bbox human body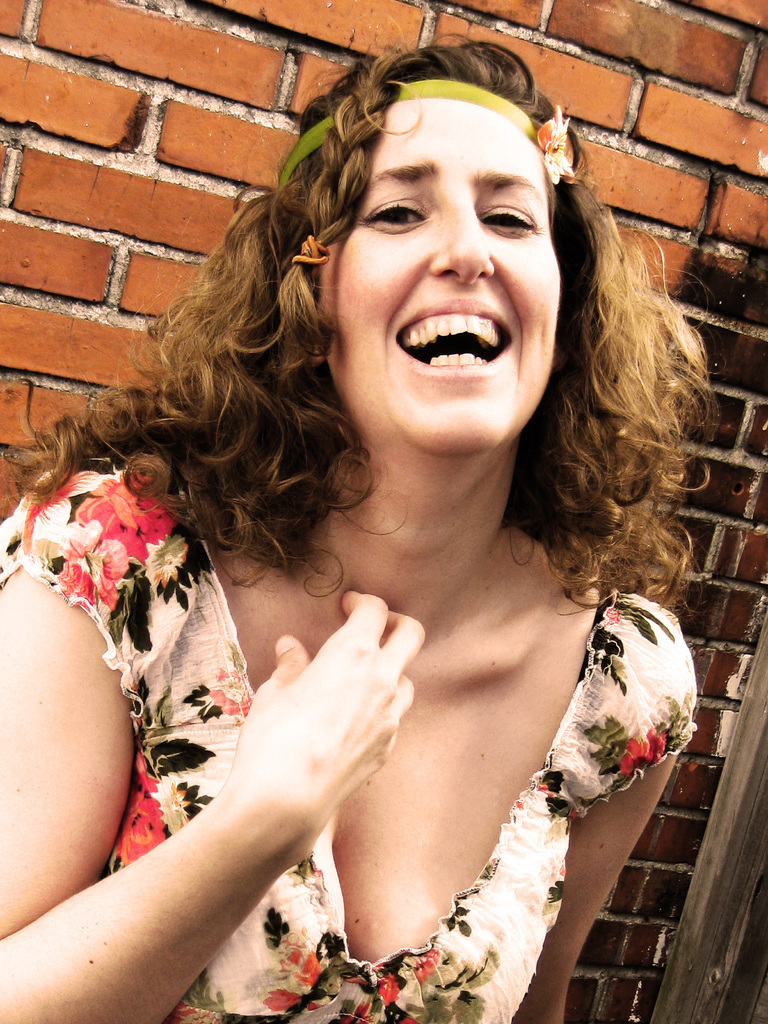
29 45 691 1023
